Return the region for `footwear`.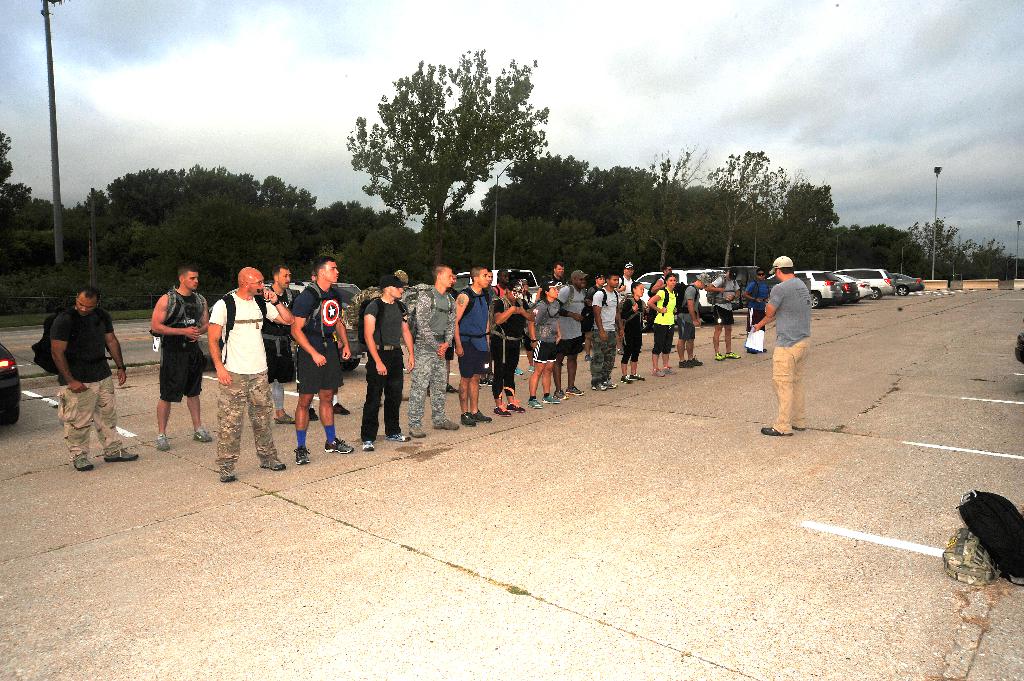
748,347,758,355.
